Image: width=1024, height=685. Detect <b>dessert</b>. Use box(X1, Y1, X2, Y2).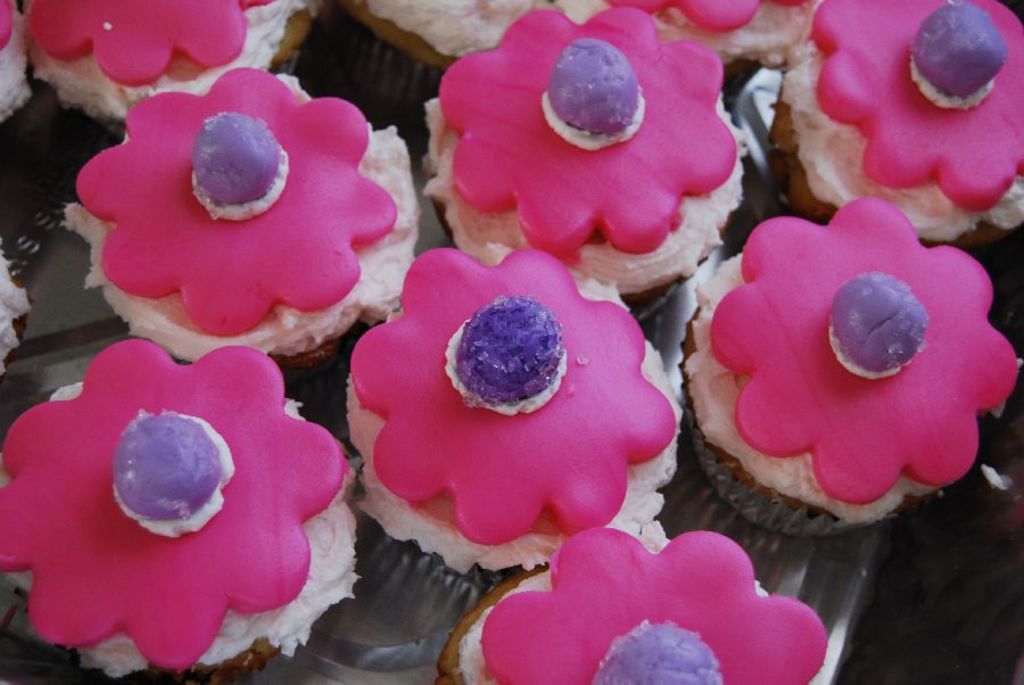
box(60, 60, 427, 360).
